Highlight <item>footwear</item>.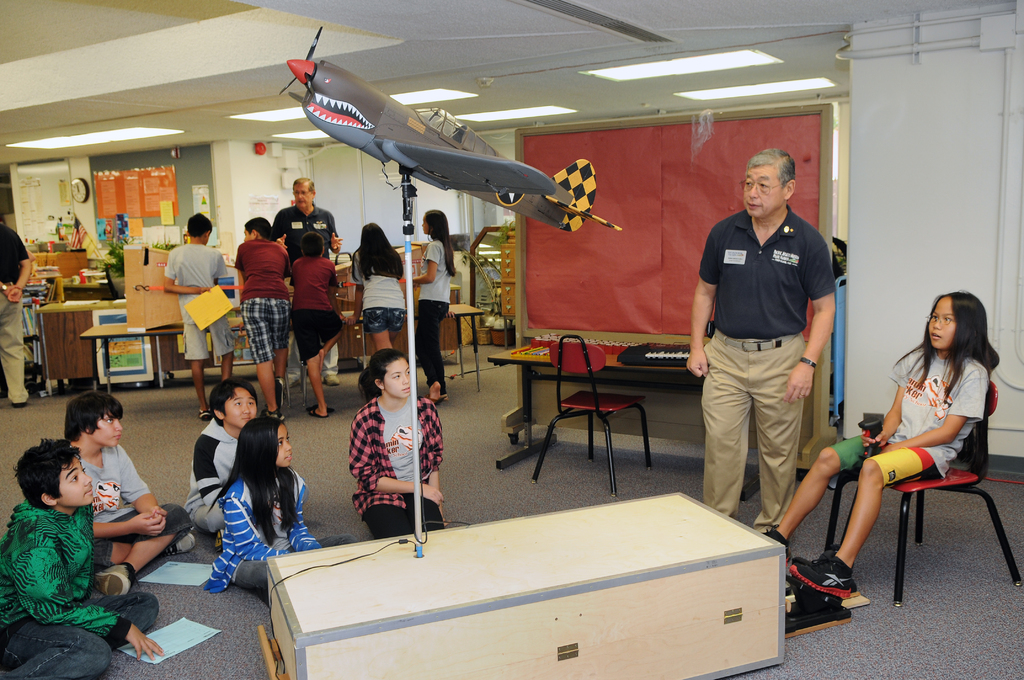
Highlighted region: 167/538/189/553.
